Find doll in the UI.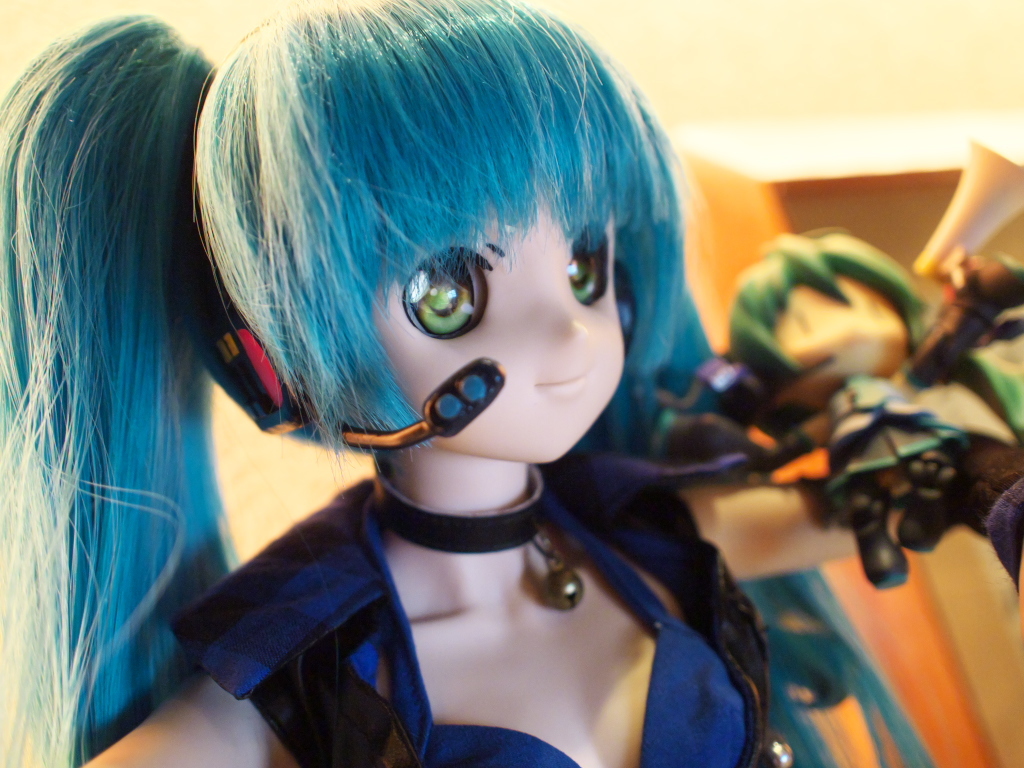
UI element at rect(0, 5, 822, 739).
